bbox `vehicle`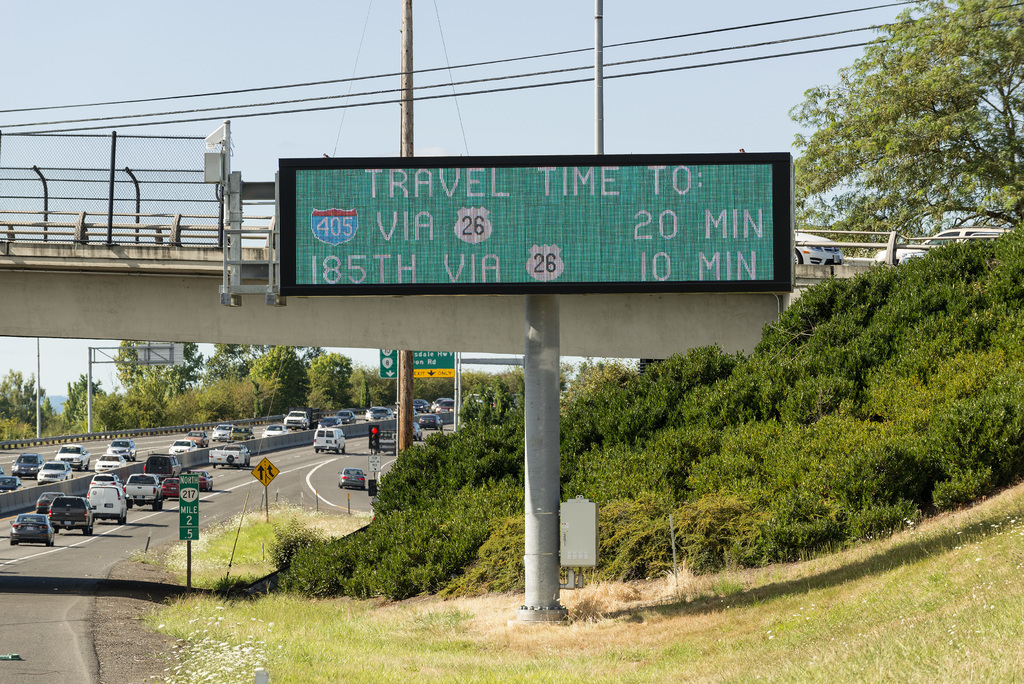
[213,423,251,439]
